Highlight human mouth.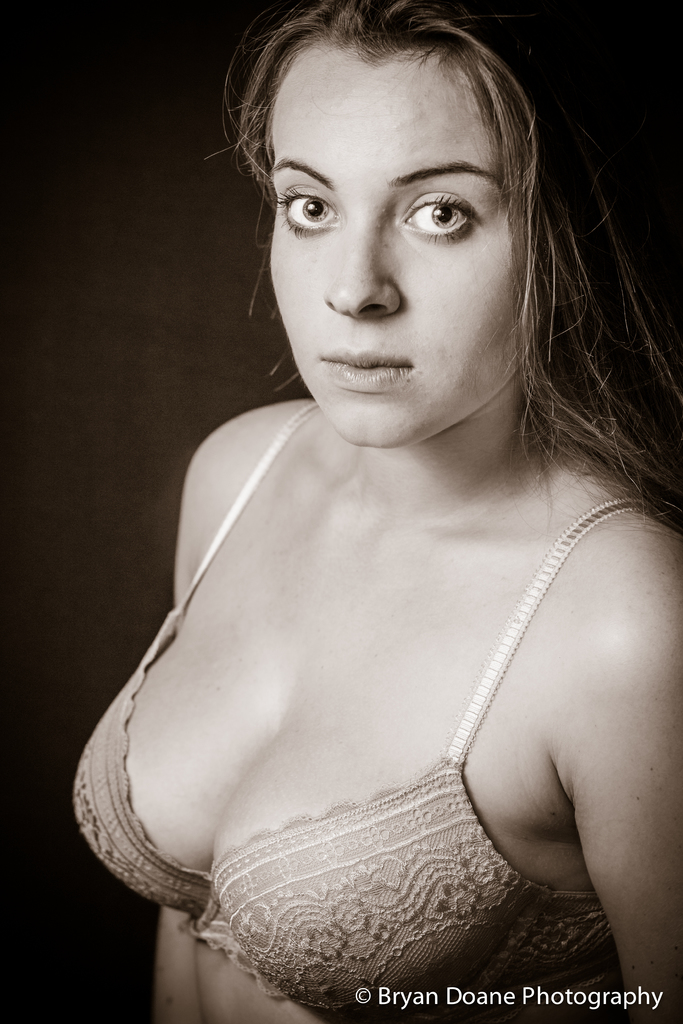
Highlighted region: (317,346,415,390).
